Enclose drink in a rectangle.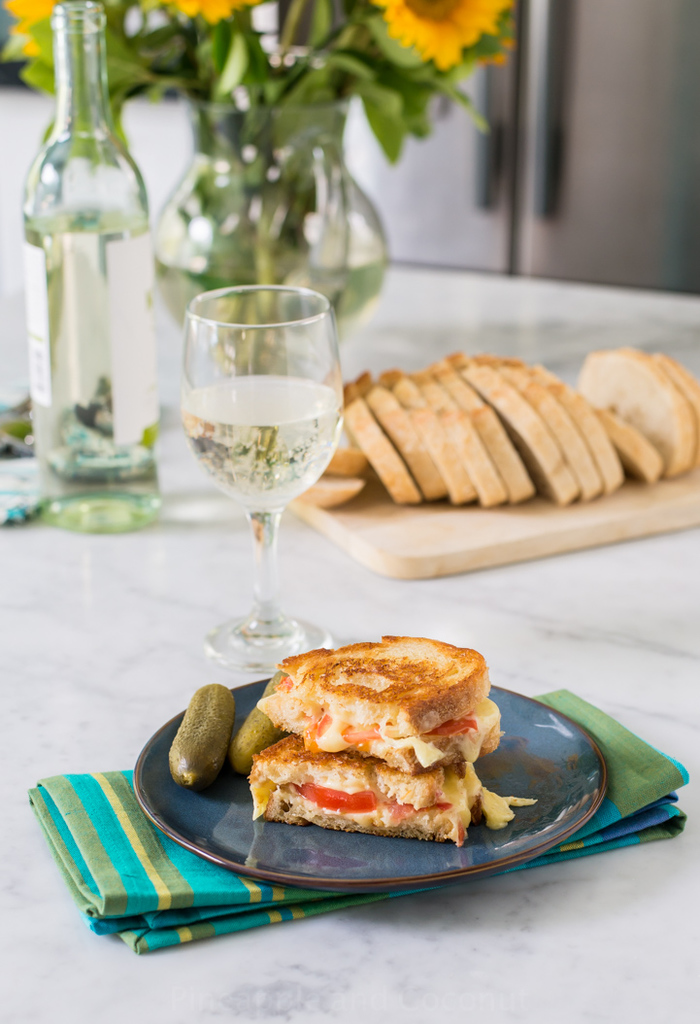
box(183, 370, 346, 514).
